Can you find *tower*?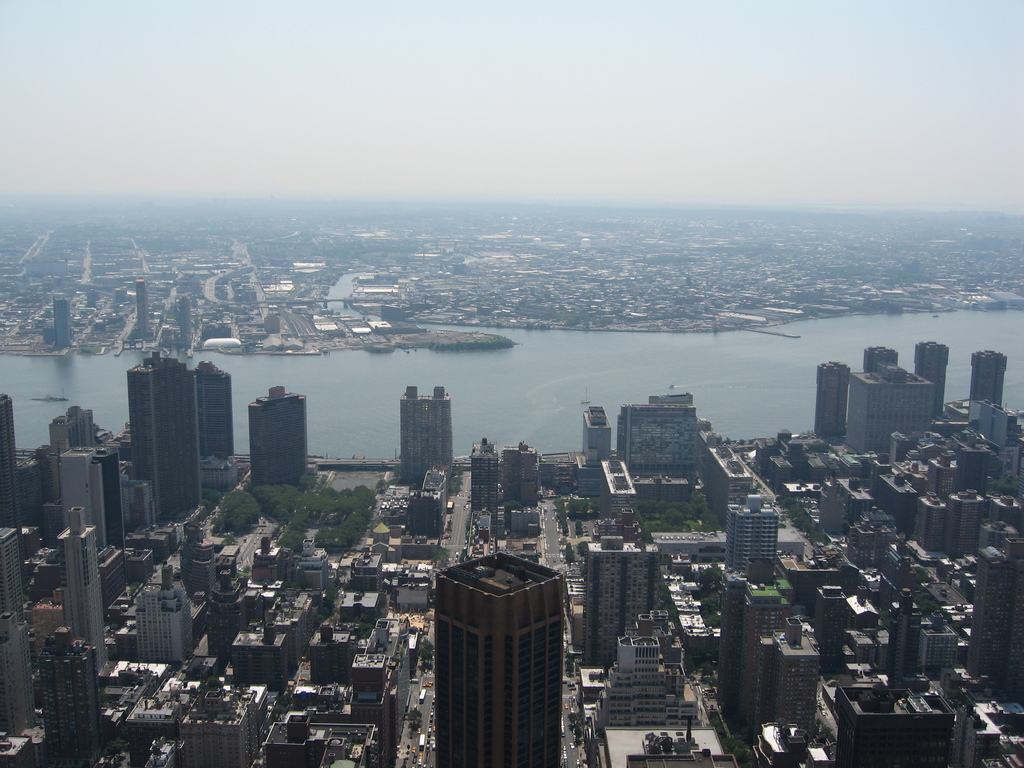
Yes, bounding box: box(55, 445, 133, 582).
